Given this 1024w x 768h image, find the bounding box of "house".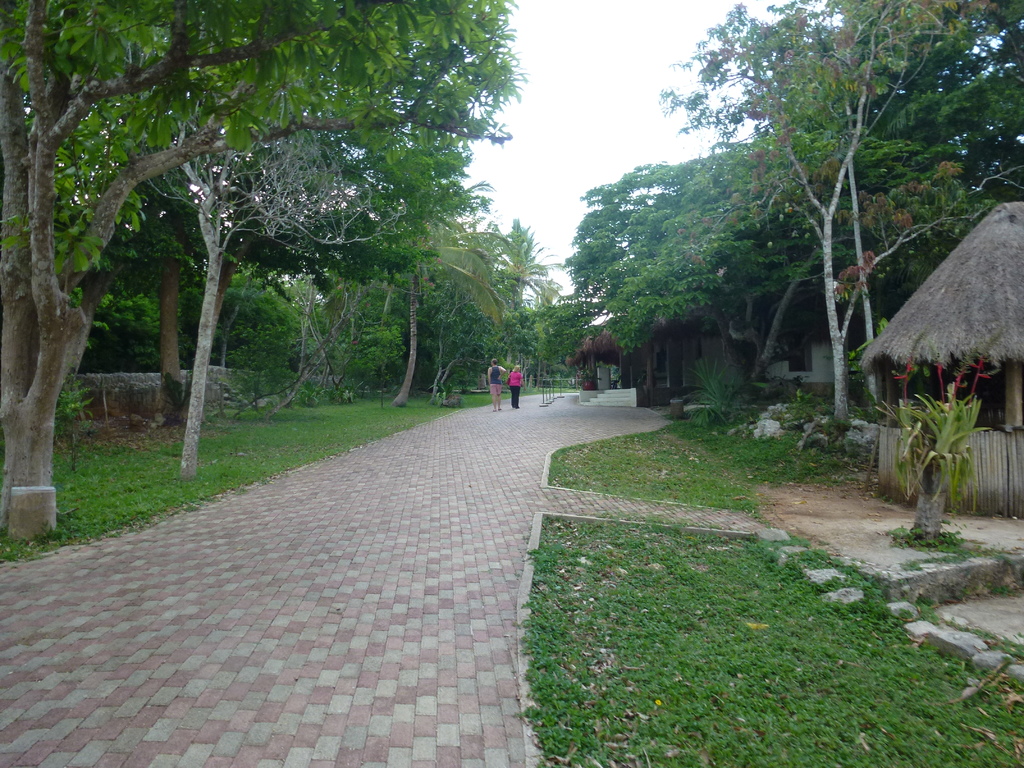
{"x1": 630, "y1": 285, "x2": 851, "y2": 410}.
